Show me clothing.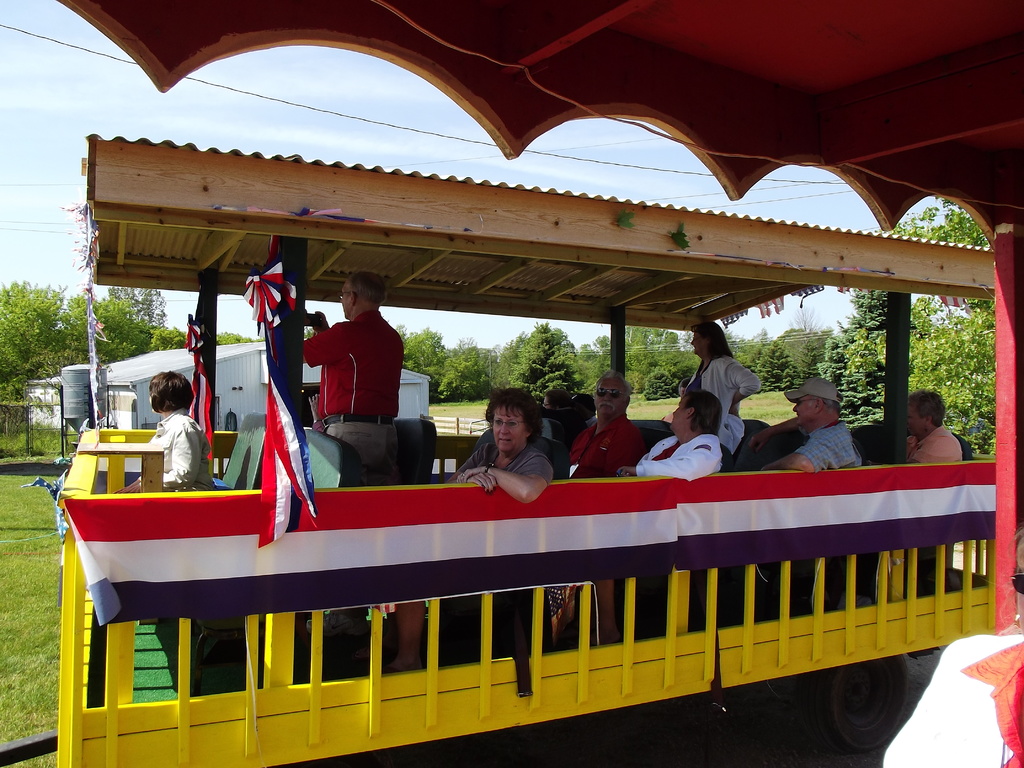
clothing is here: crop(300, 309, 412, 424).
